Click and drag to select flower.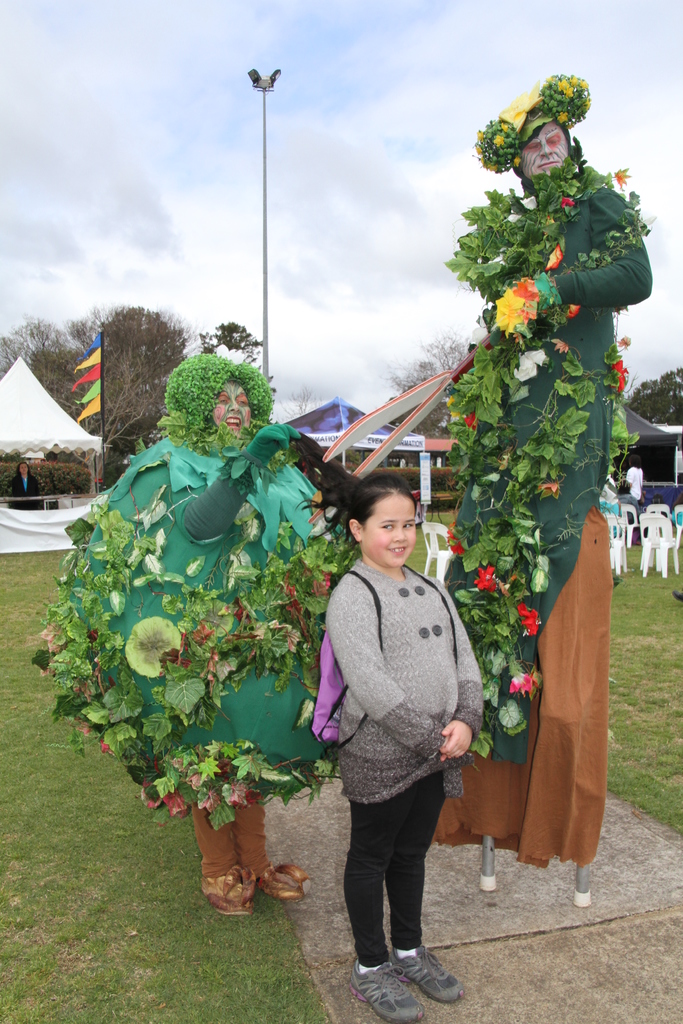
Selection: box(506, 667, 542, 697).
